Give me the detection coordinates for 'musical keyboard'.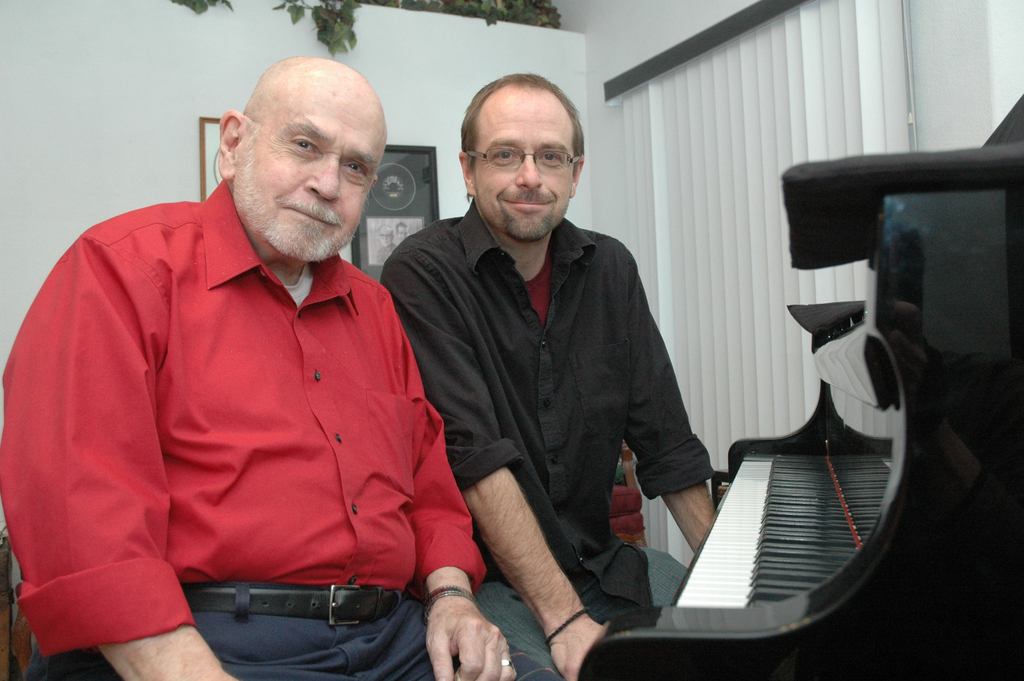
[607,339,896,653].
